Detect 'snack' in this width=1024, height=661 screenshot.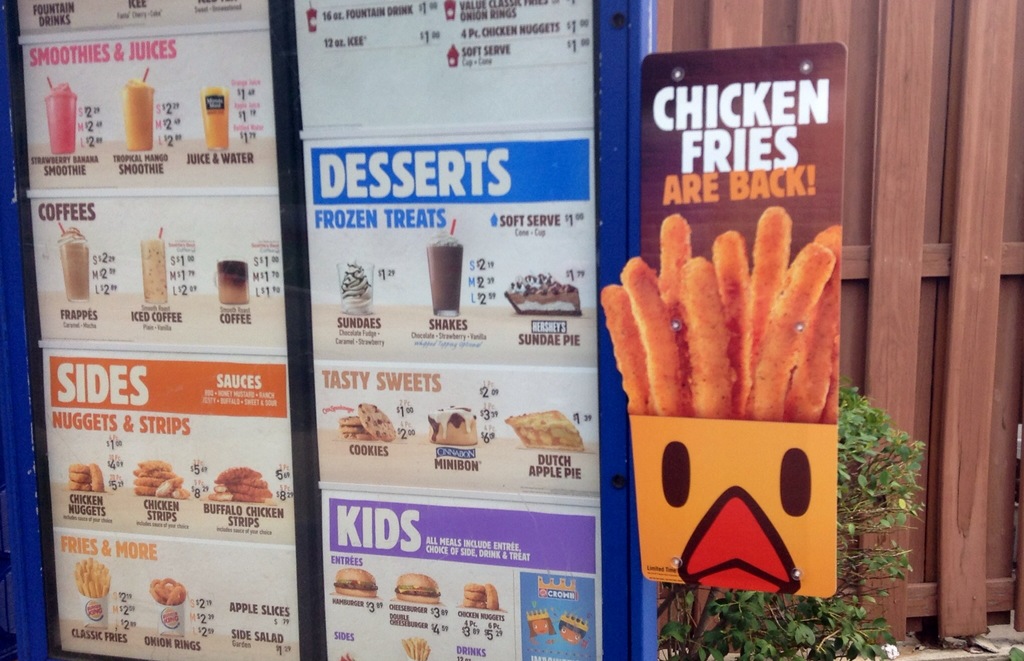
Detection: [x1=428, y1=406, x2=476, y2=442].
